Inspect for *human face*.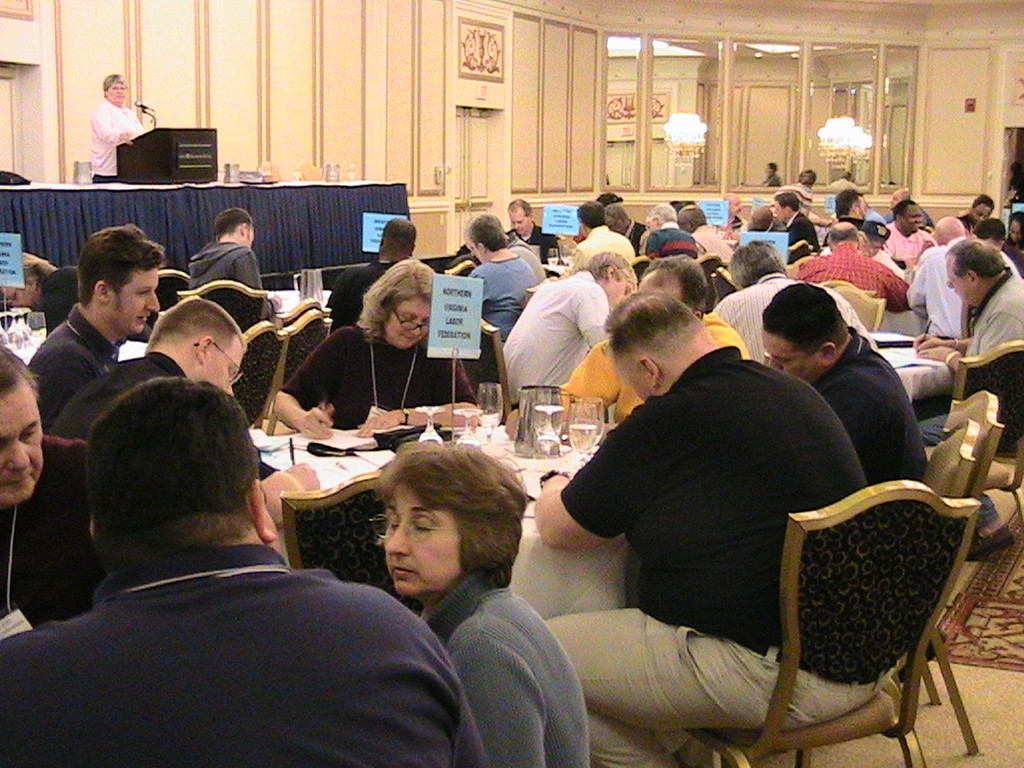
Inspection: bbox=(209, 333, 243, 393).
